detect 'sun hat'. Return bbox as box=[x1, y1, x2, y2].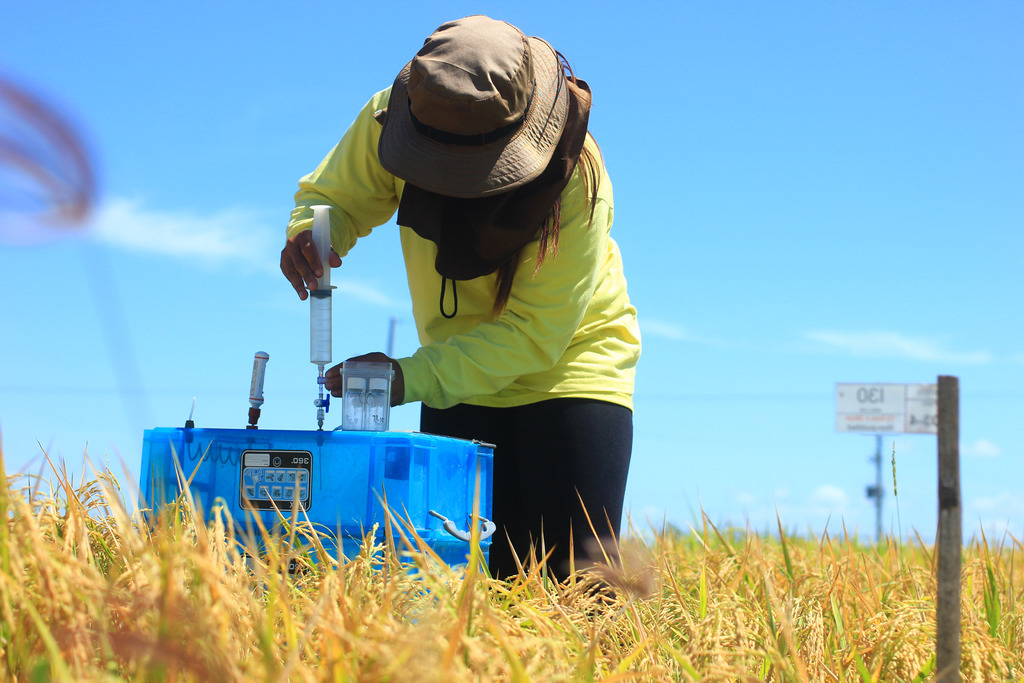
box=[369, 10, 588, 194].
